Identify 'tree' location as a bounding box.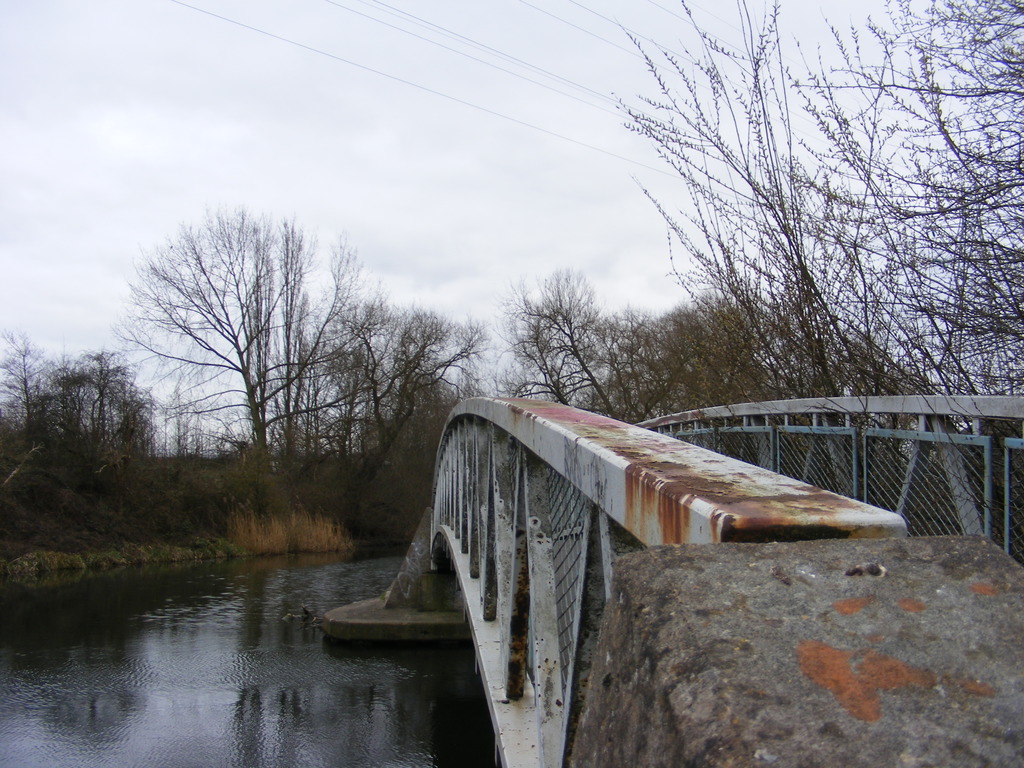
BBox(307, 285, 489, 527).
